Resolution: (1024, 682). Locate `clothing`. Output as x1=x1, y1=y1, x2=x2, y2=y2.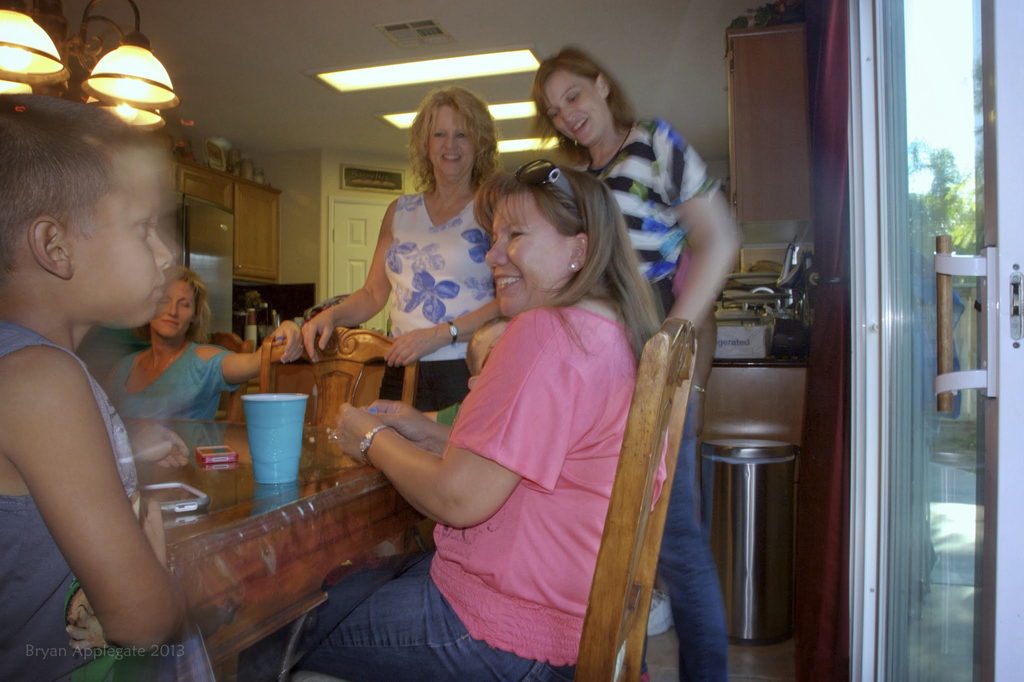
x1=282, y1=280, x2=646, y2=673.
